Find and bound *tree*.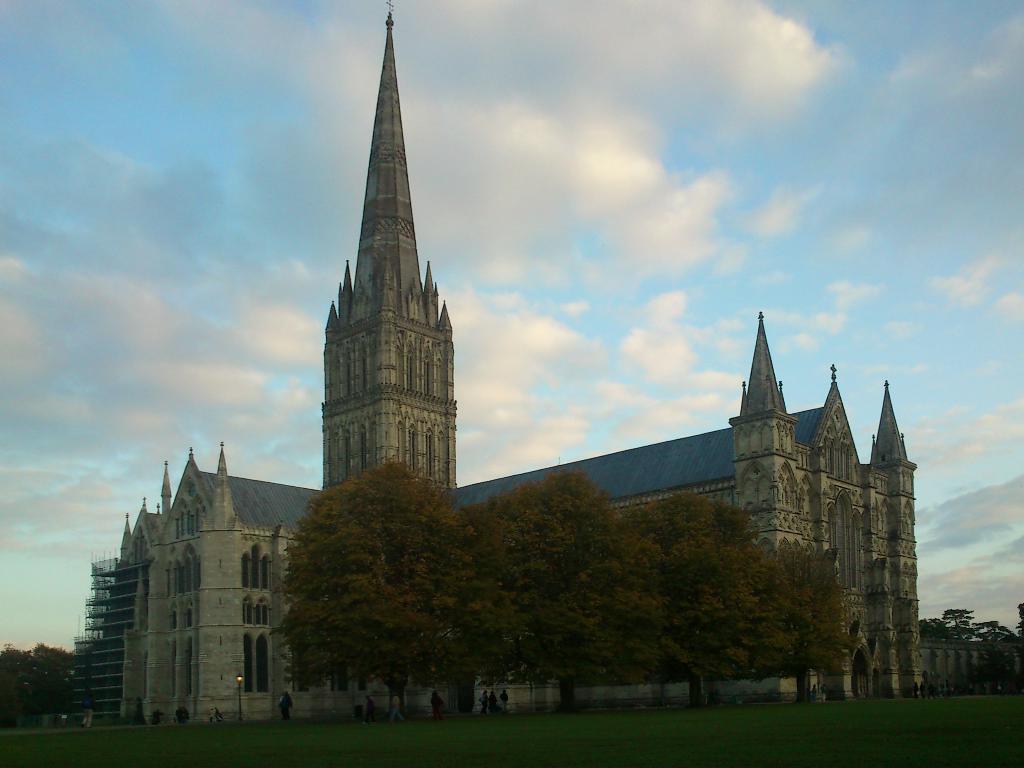
Bound: (left=0, top=646, right=35, bottom=727).
